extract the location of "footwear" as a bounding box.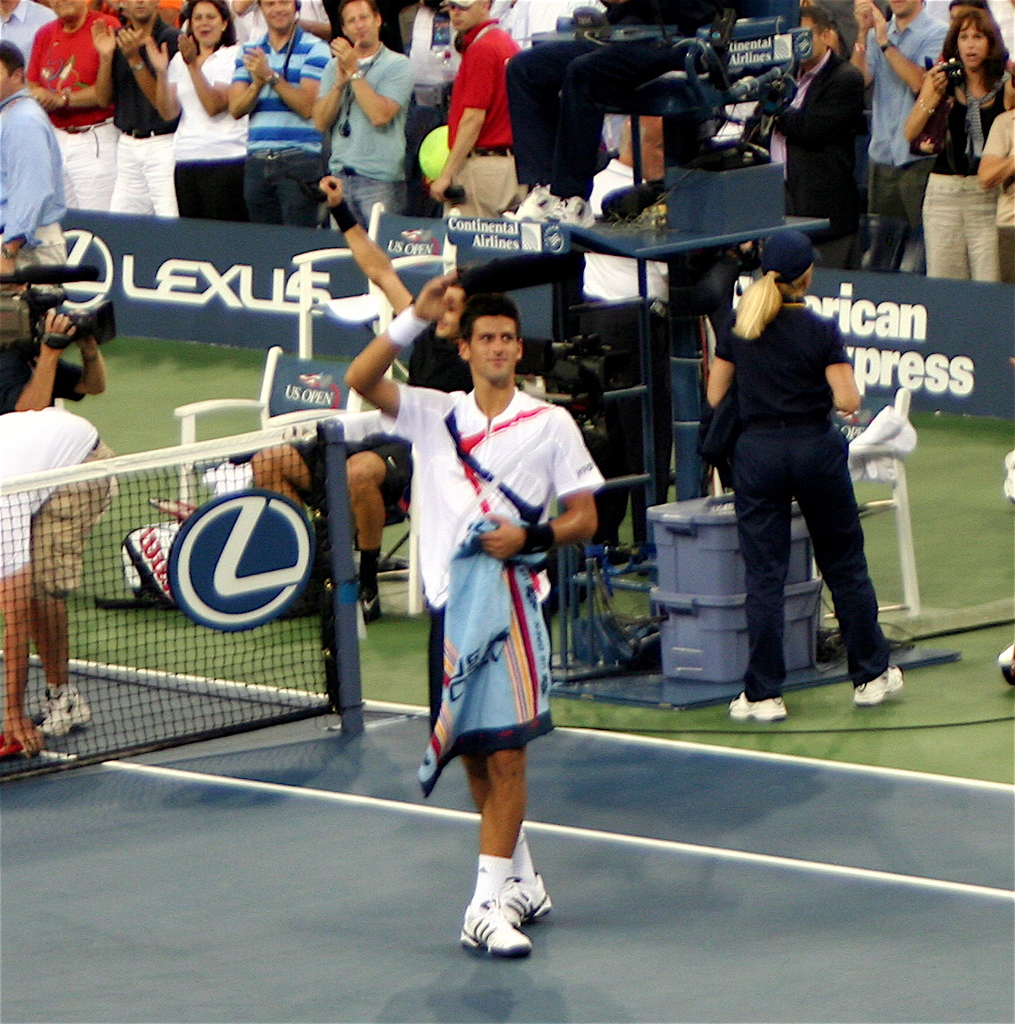
pyautogui.locateOnScreen(352, 591, 386, 625).
